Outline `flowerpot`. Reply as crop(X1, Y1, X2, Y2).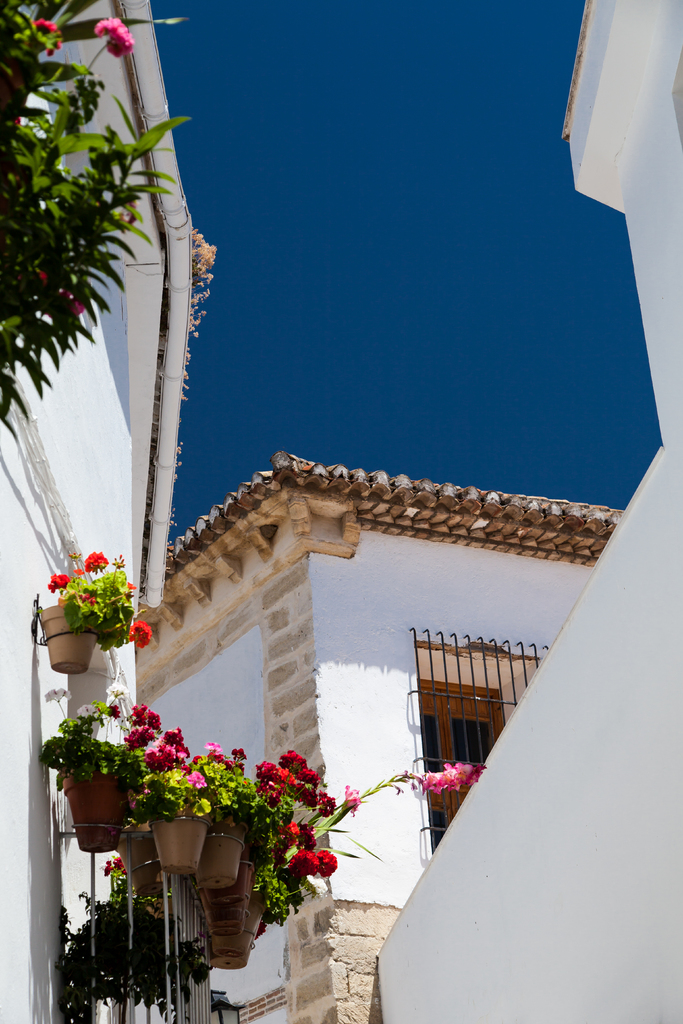
crop(57, 774, 124, 851).
